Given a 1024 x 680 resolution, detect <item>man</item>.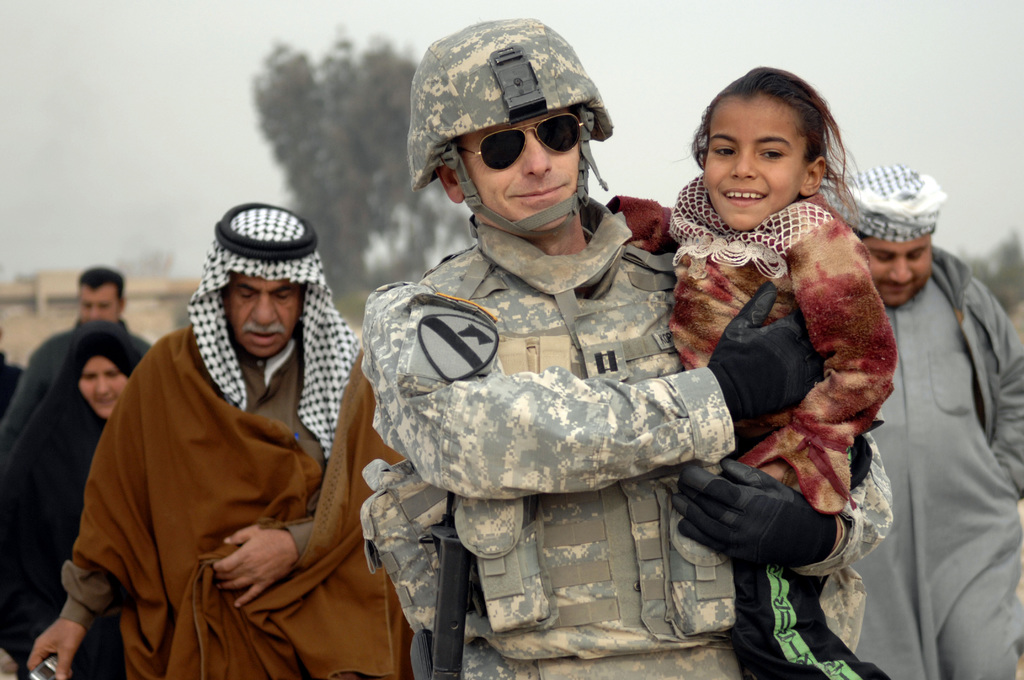
24,198,358,679.
